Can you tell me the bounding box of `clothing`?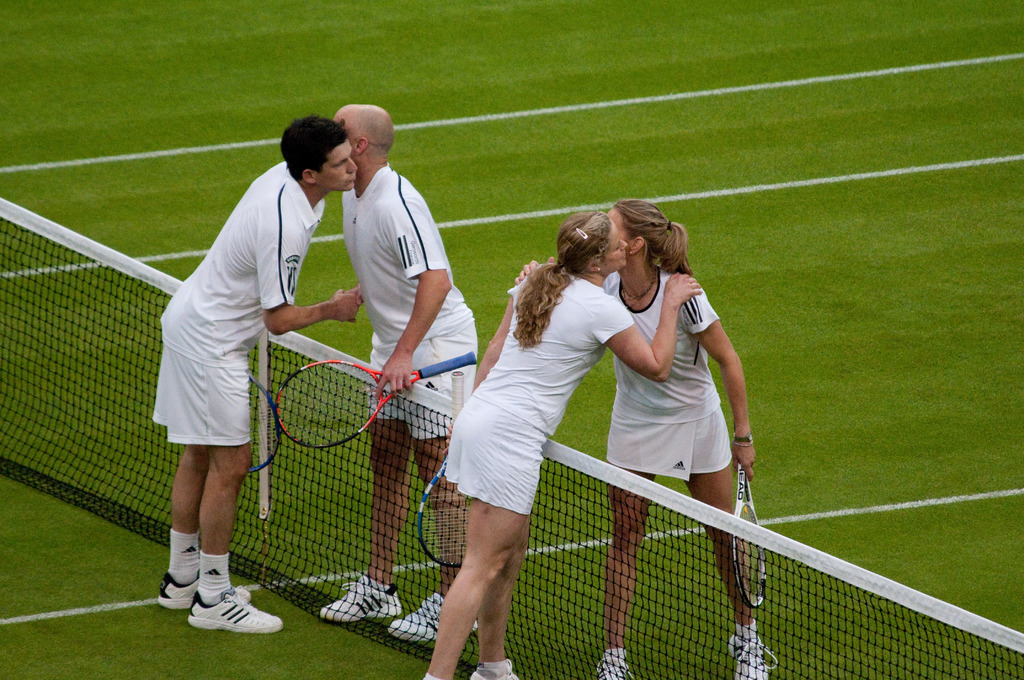
(334, 158, 488, 446).
